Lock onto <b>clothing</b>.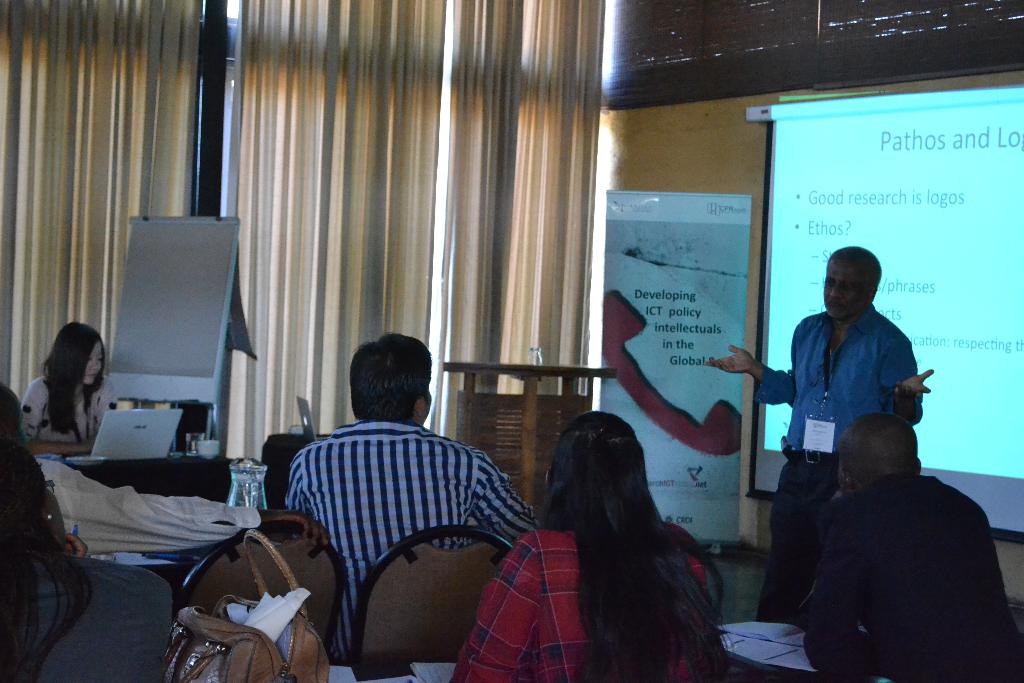
Locked: box(0, 547, 173, 682).
